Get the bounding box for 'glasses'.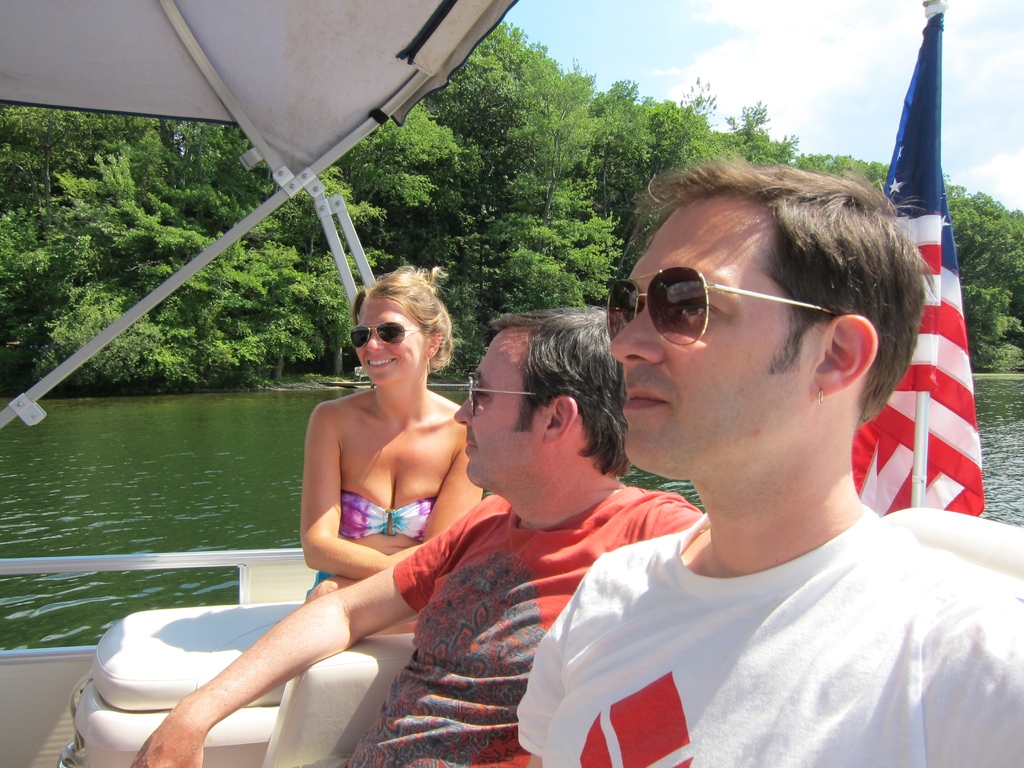
left=452, top=372, right=560, bottom=419.
